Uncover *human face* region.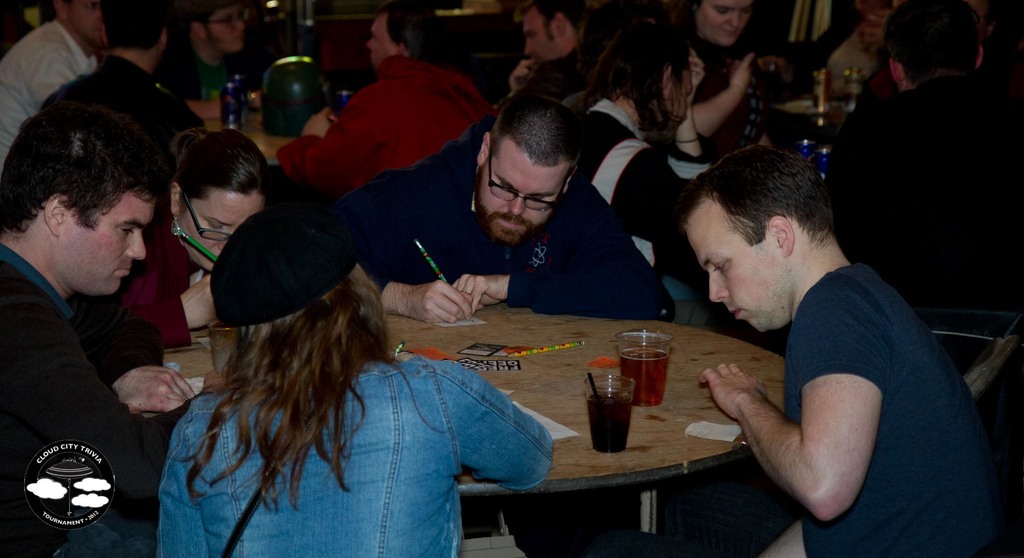
Uncovered: (left=68, top=0, right=104, bottom=41).
